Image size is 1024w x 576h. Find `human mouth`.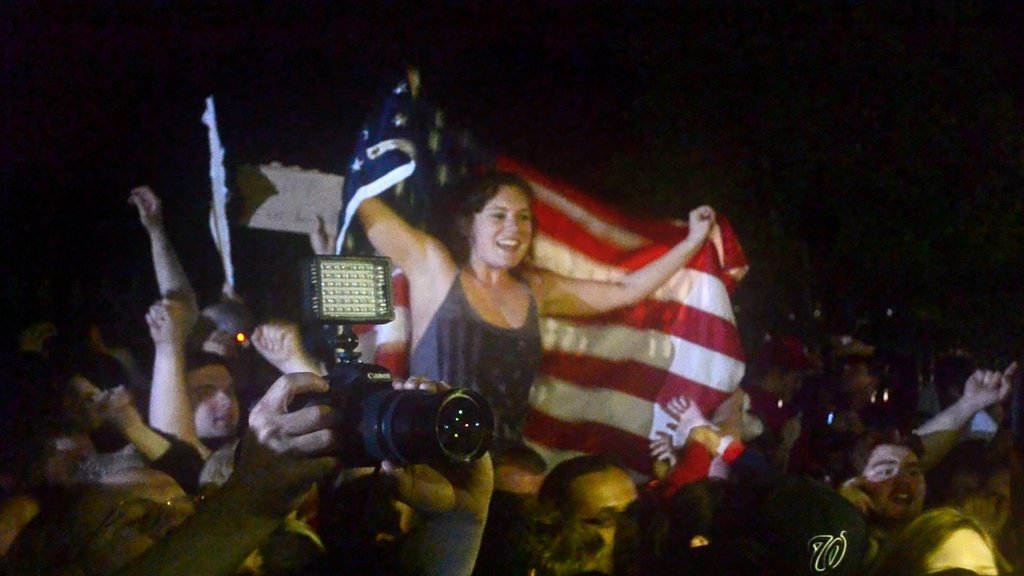
detection(212, 412, 237, 423).
